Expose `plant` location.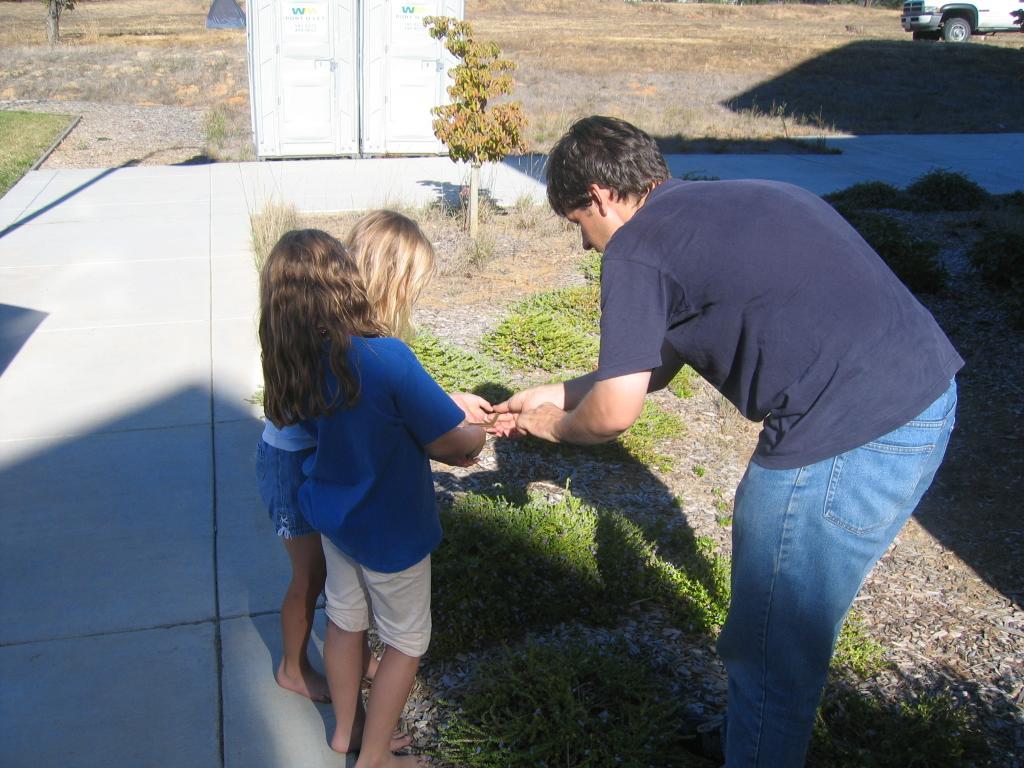
Exposed at box(95, 131, 109, 143).
